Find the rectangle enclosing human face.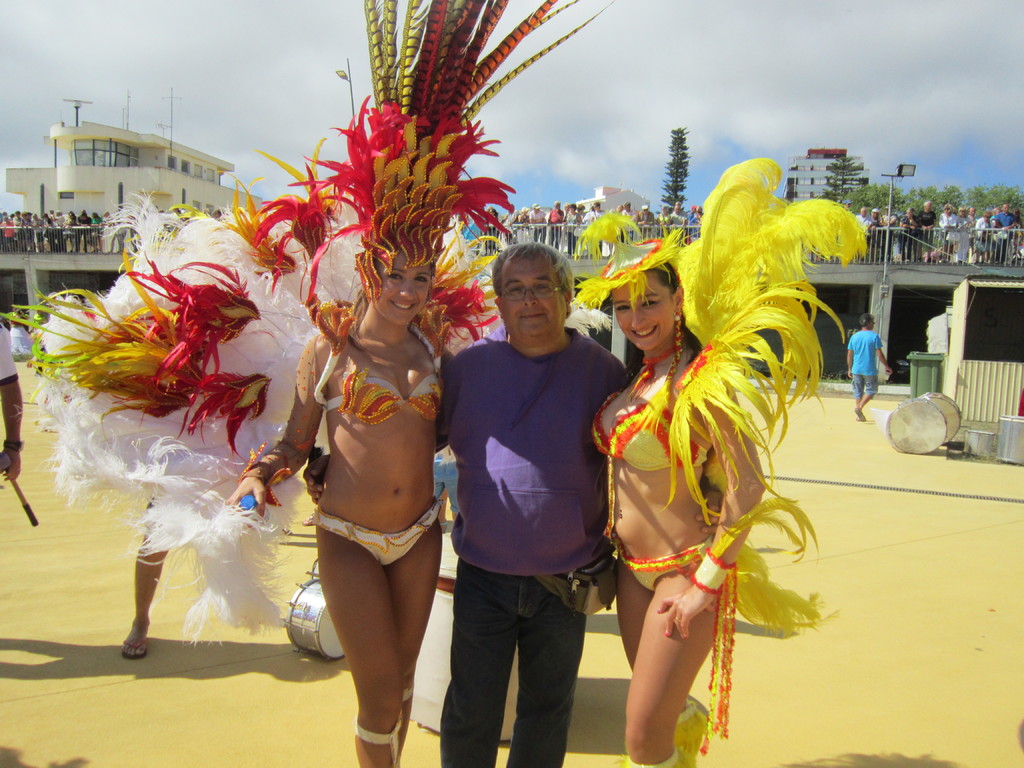
501,257,564,335.
